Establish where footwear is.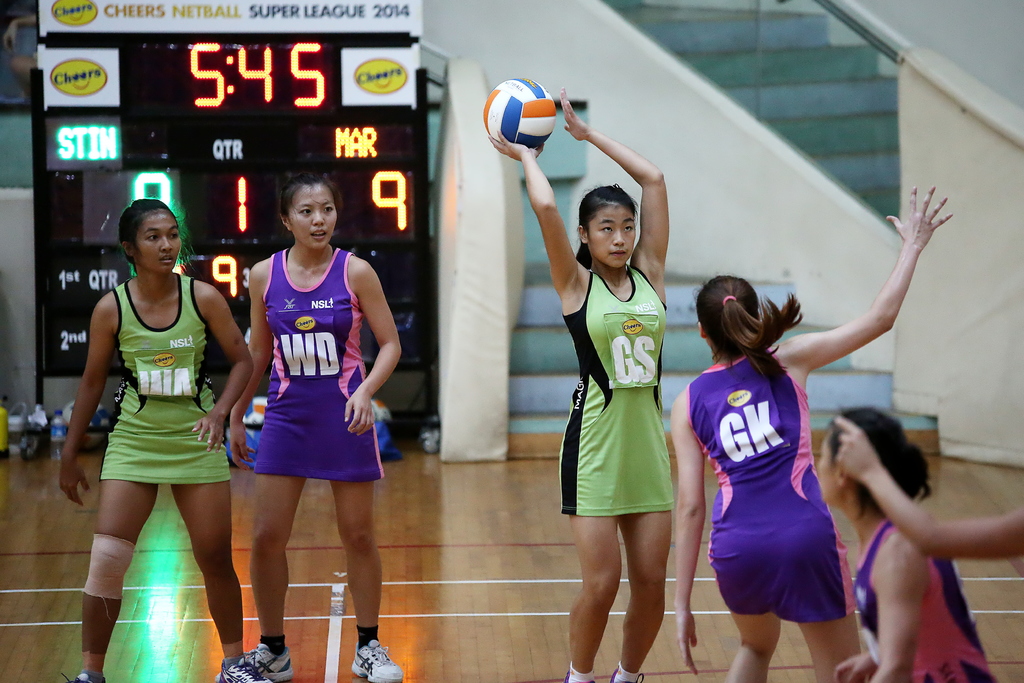
Established at <region>63, 671, 105, 682</region>.
